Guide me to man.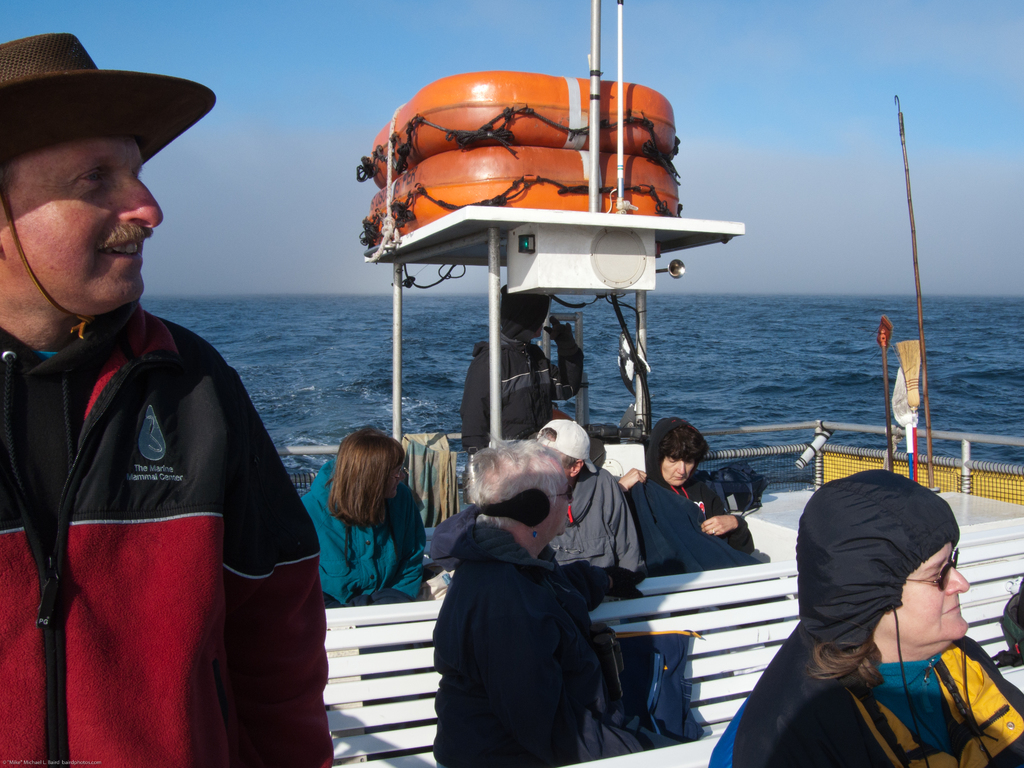
Guidance: Rect(460, 282, 585, 459).
